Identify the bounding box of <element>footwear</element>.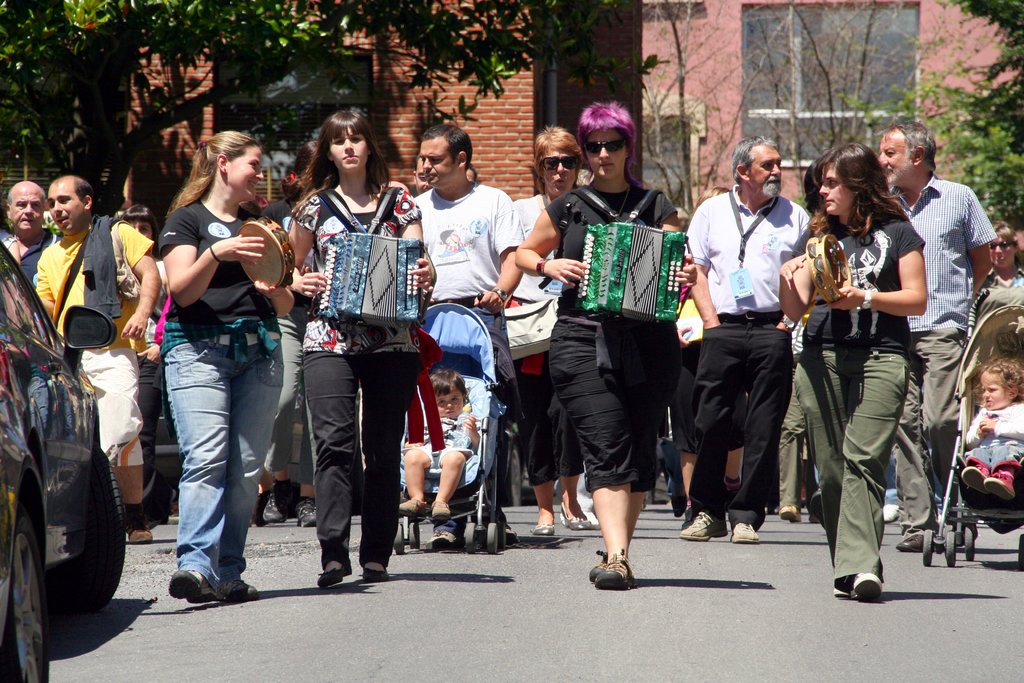
crop(295, 490, 325, 527).
